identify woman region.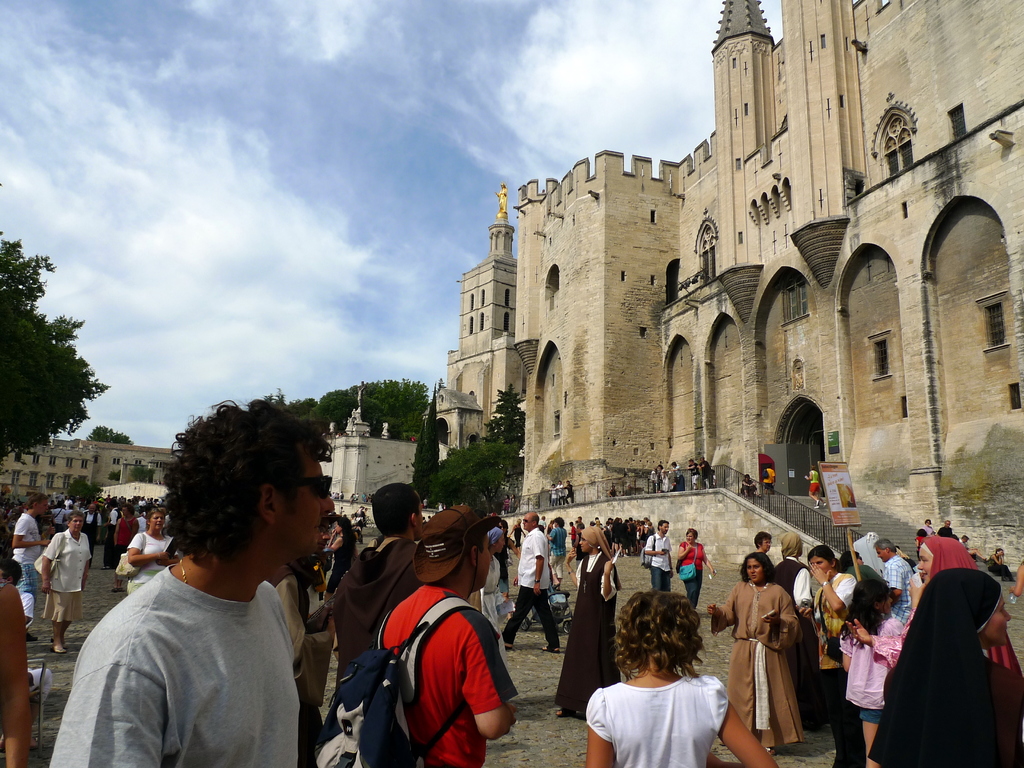
Region: [459,526,515,676].
